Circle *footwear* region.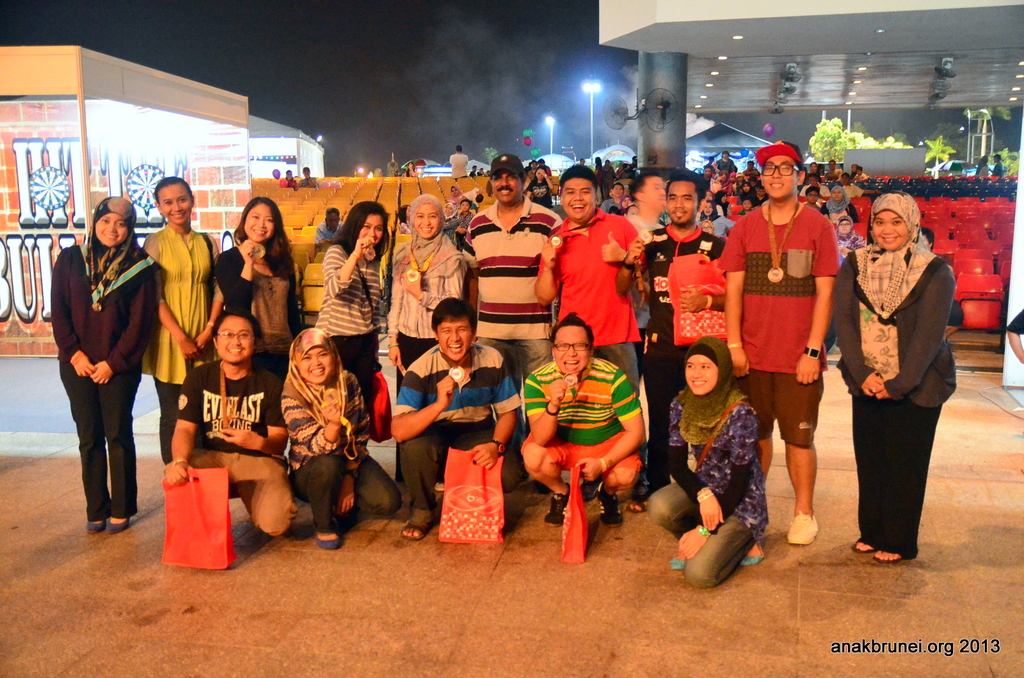
Region: [left=595, top=482, right=619, bottom=524].
